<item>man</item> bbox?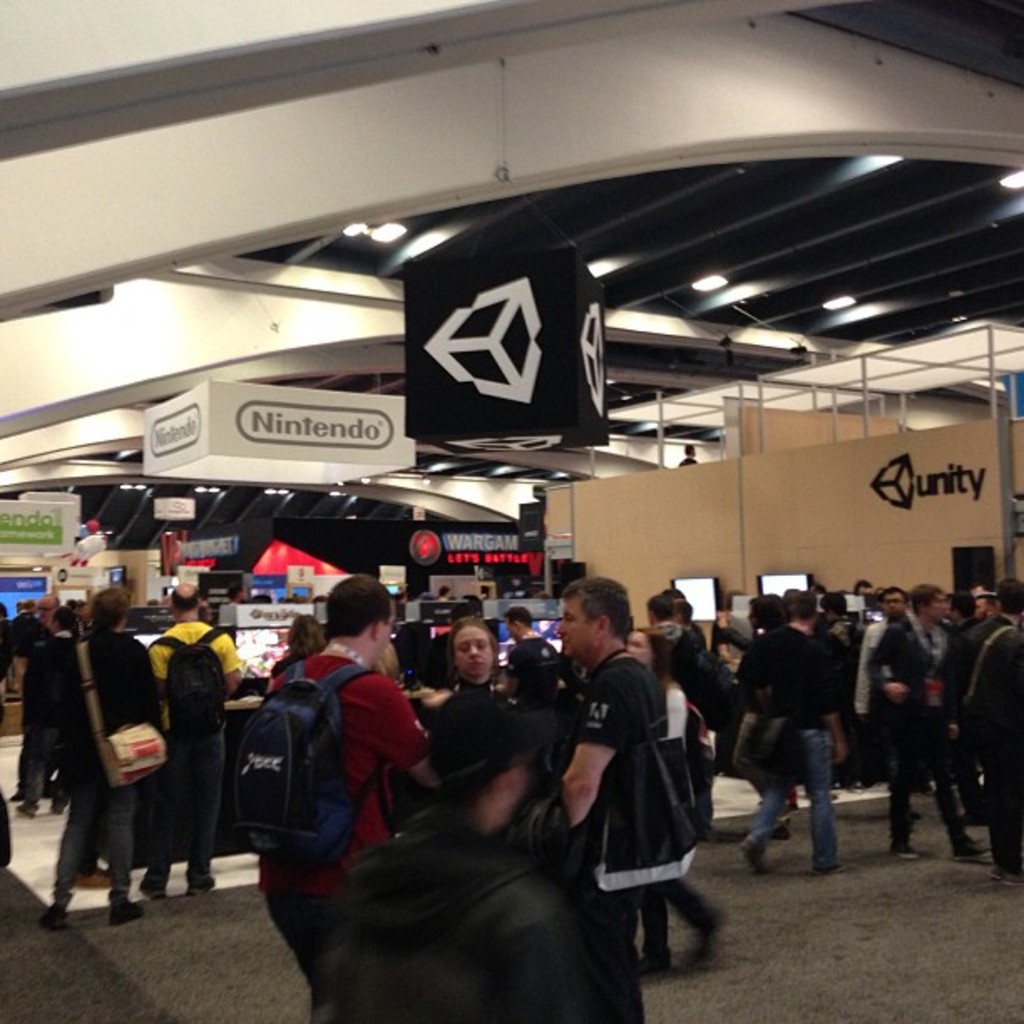
rect(144, 582, 236, 893)
